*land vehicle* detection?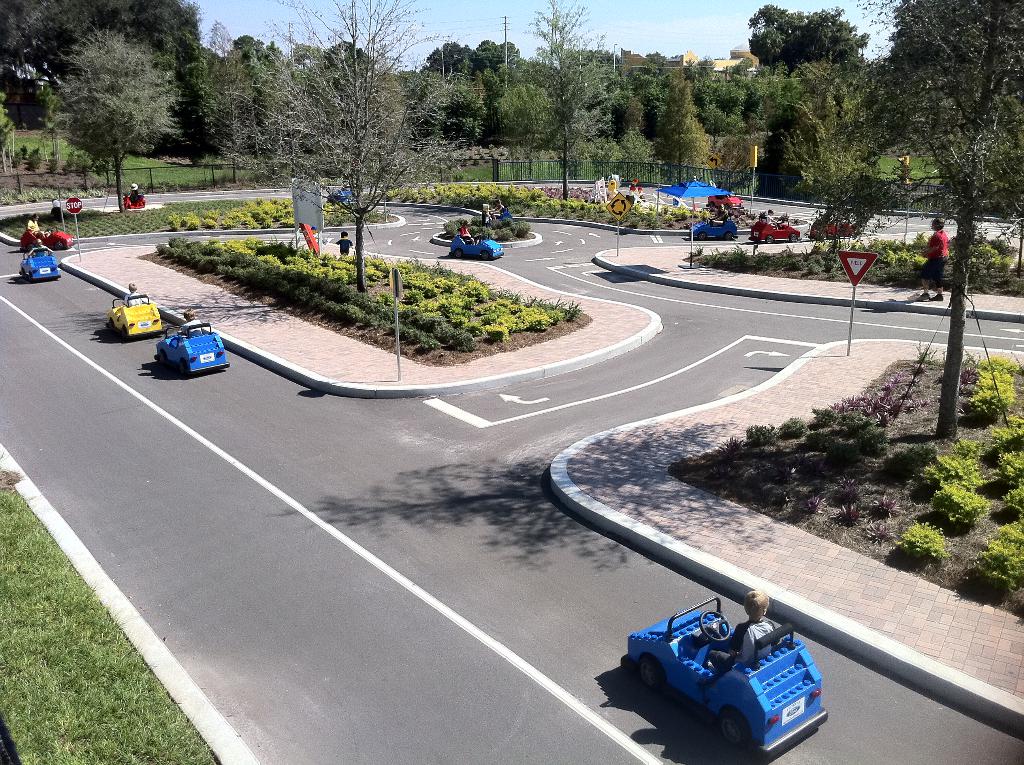
Rect(331, 189, 349, 202)
